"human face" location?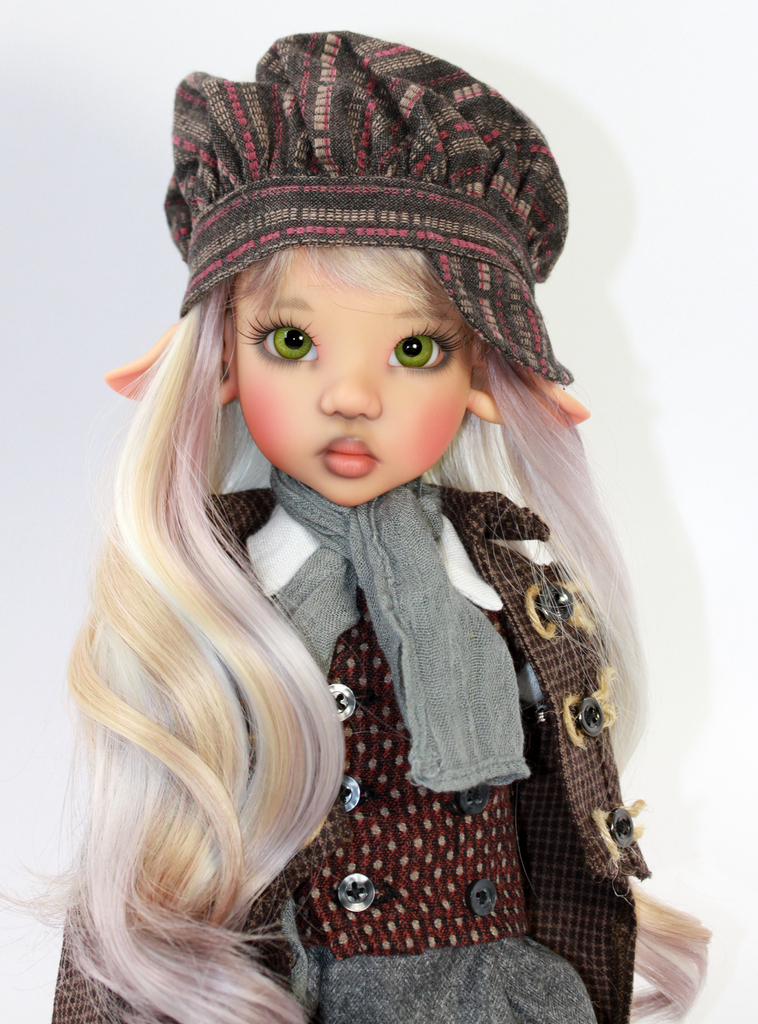
l=238, t=246, r=471, b=509
